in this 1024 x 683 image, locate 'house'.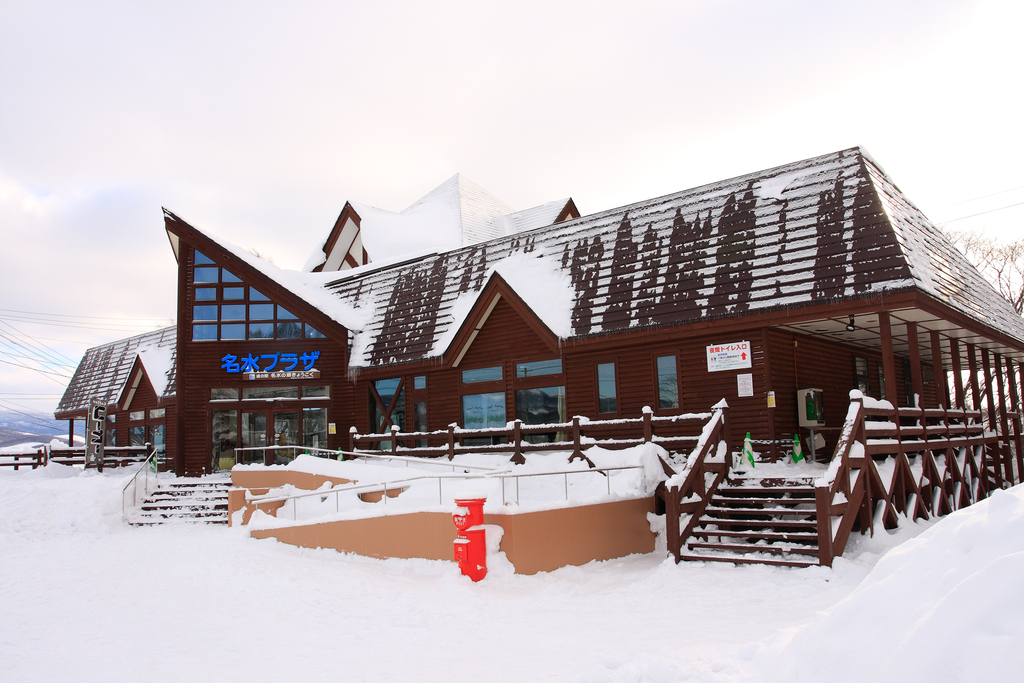
Bounding box: [200, 153, 1002, 543].
